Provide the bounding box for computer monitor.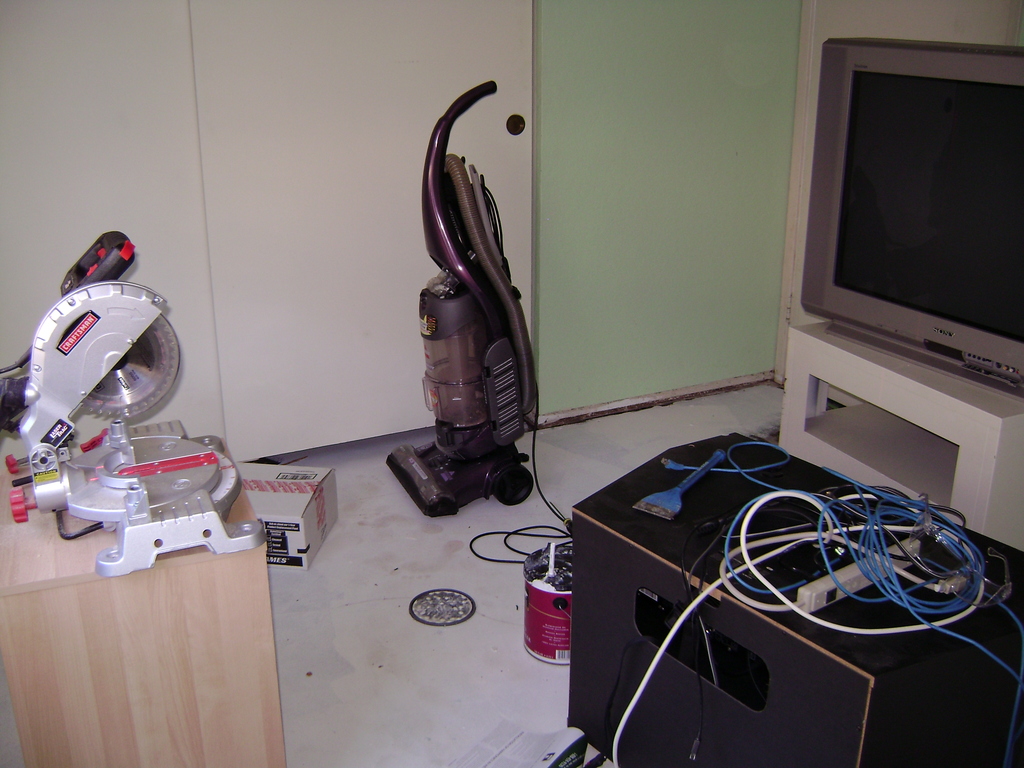
bbox=[795, 38, 1023, 404].
